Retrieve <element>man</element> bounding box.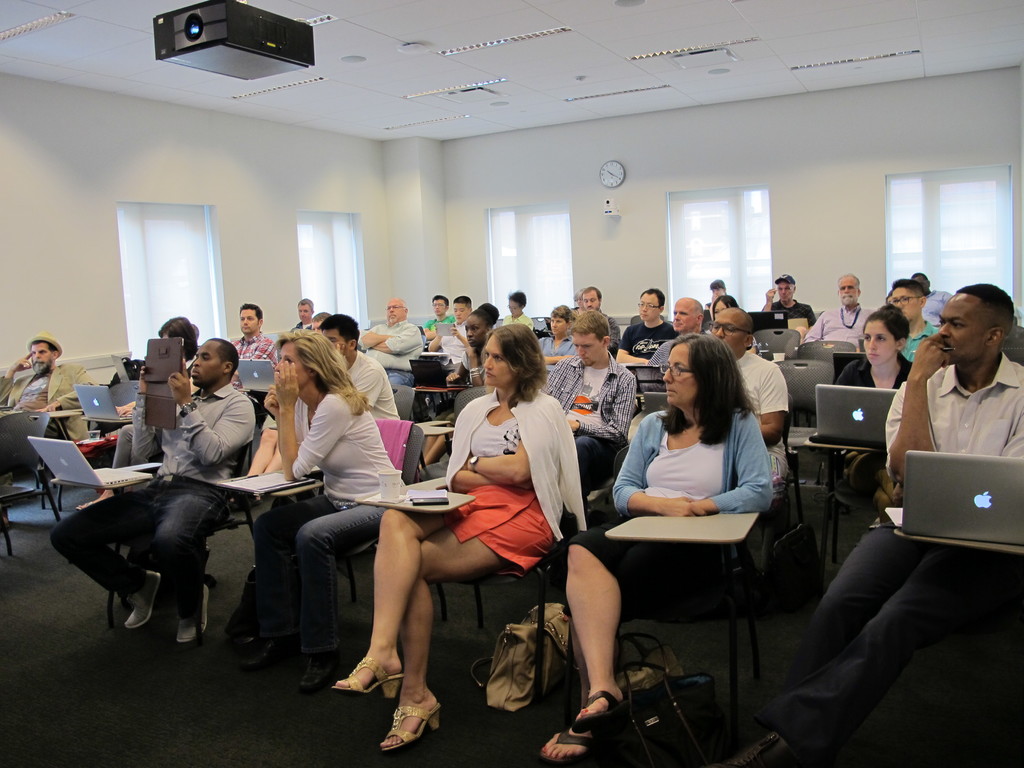
Bounding box: region(923, 281, 945, 323).
